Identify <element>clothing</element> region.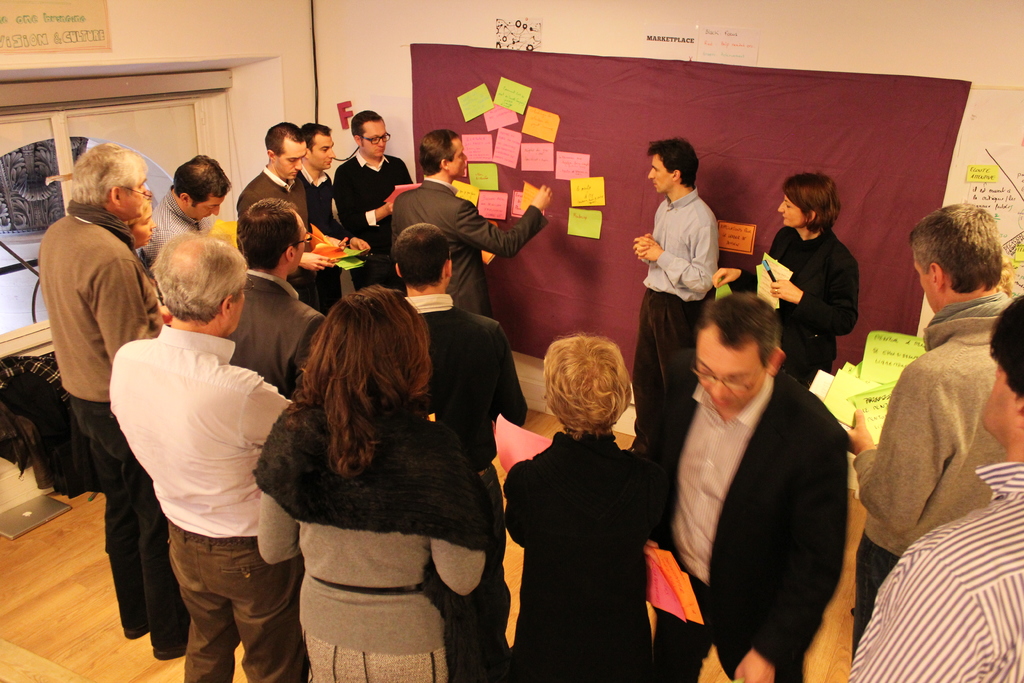
Region: bbox(652, 345, 859, 682).
